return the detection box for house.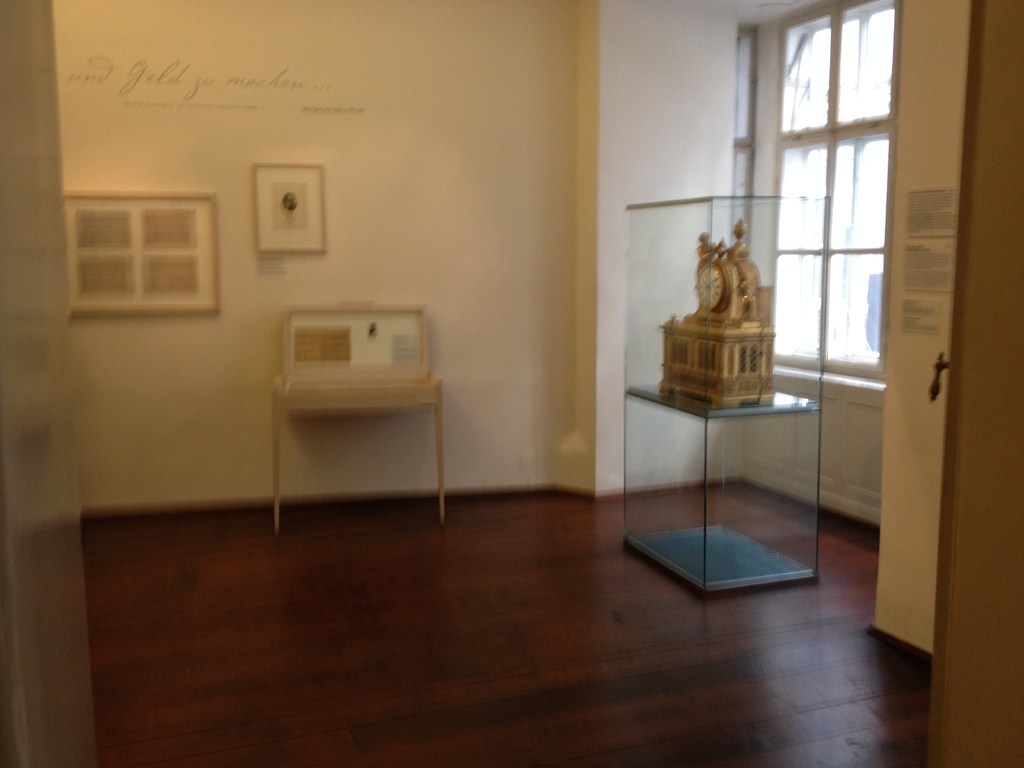
bbox(2, 0, 1023, 767).
